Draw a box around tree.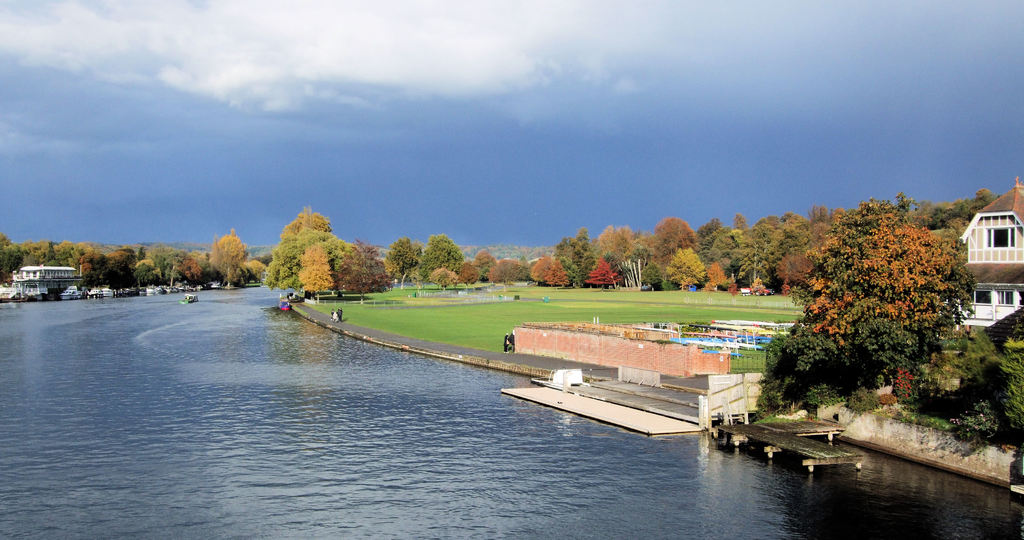
431:267:457:292.
